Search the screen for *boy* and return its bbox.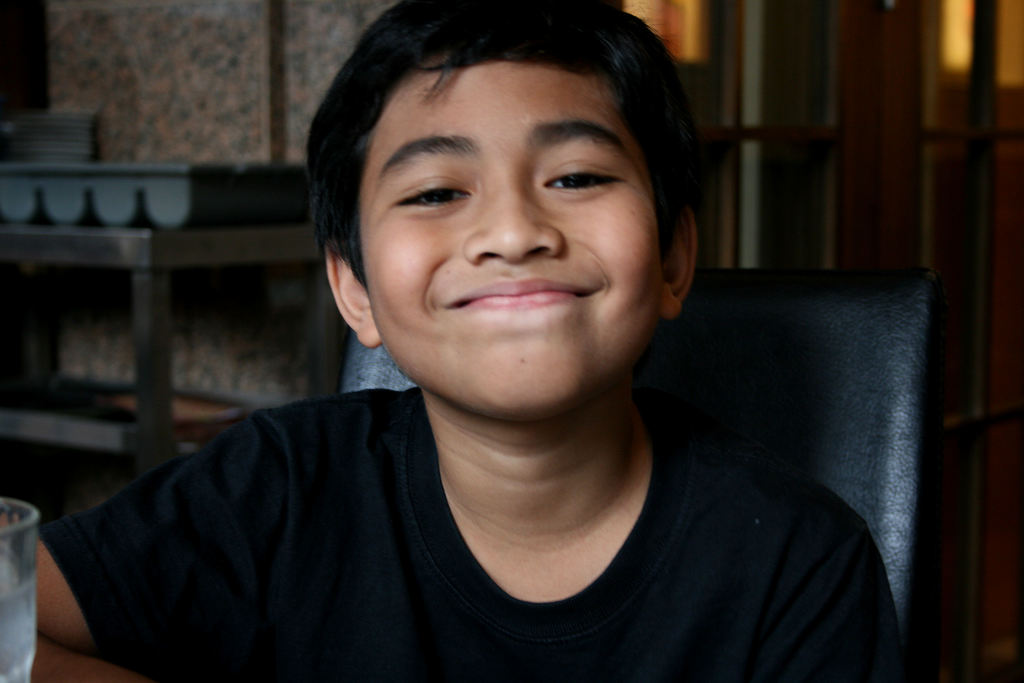
Found: [77,0,803,668].
